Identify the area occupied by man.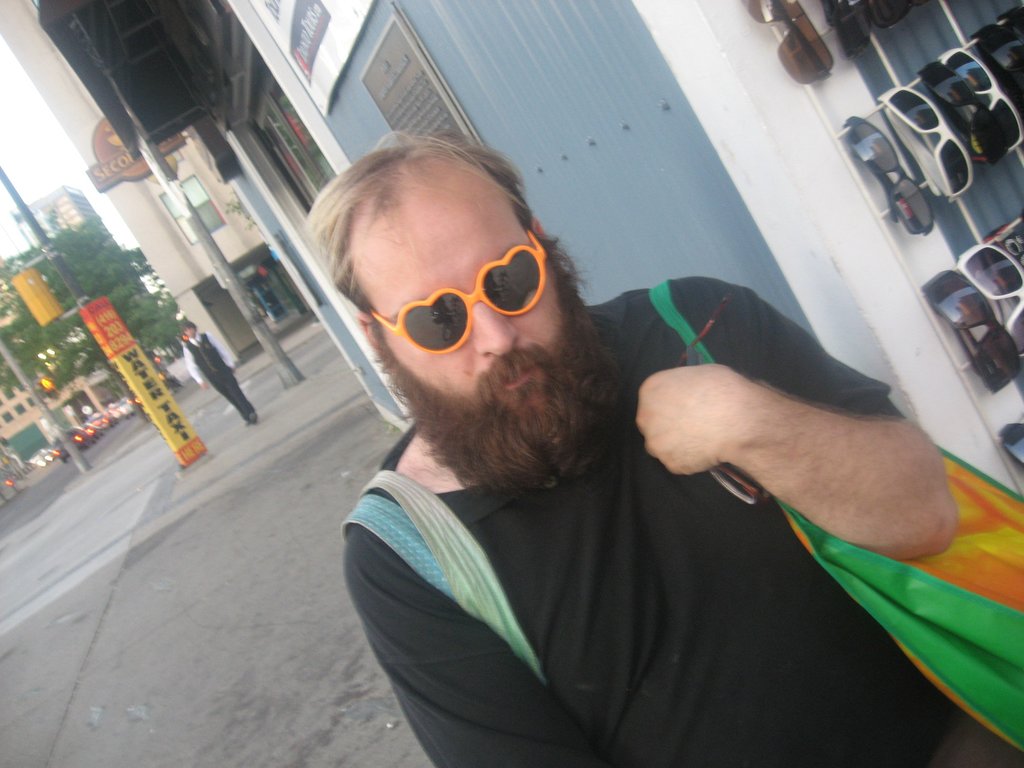
Area: l=188, t=321, r=254, b=428.
